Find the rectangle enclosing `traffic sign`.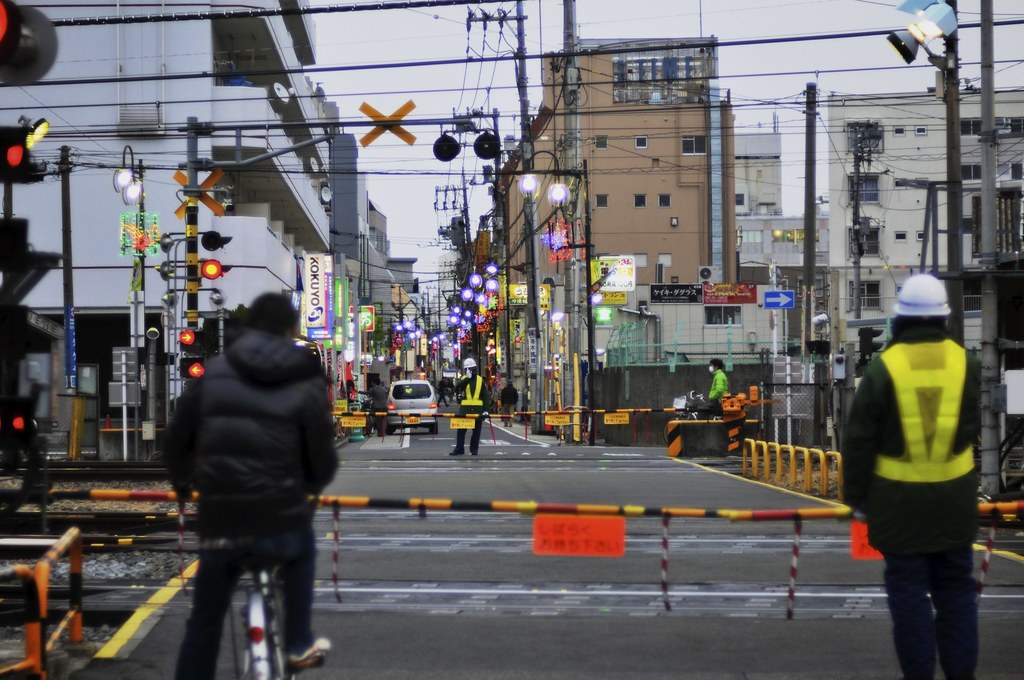
detection(183, 358, 204, 382).
